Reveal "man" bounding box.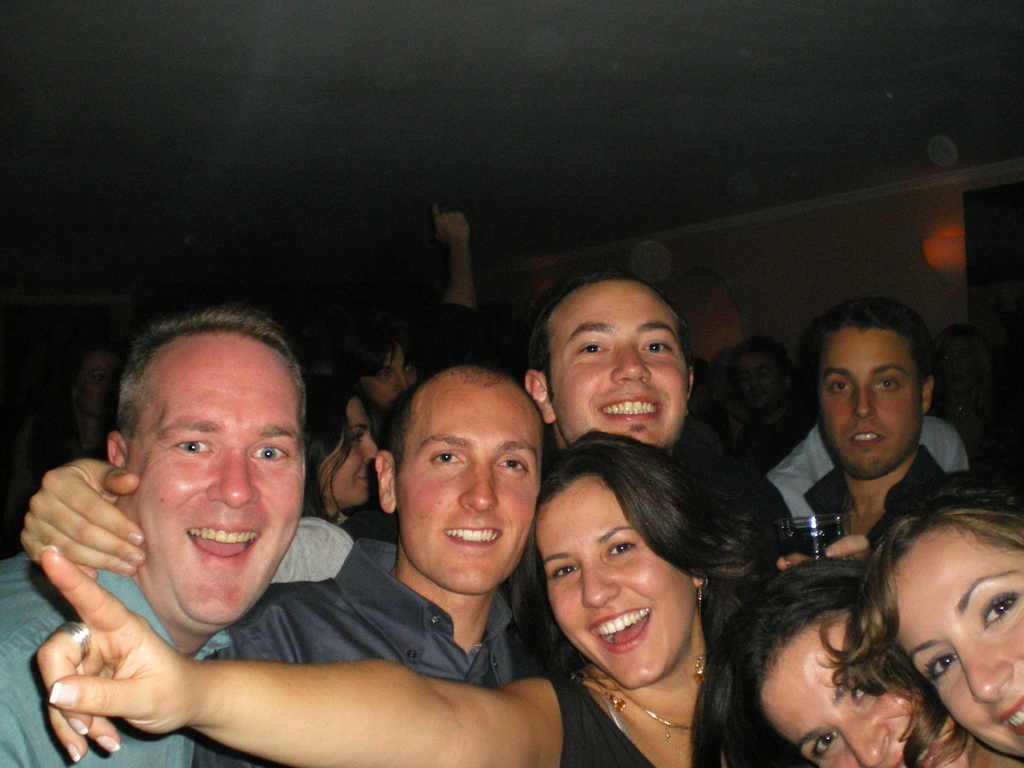
Revealed: <region>524, 273, 695, 455</region>.
